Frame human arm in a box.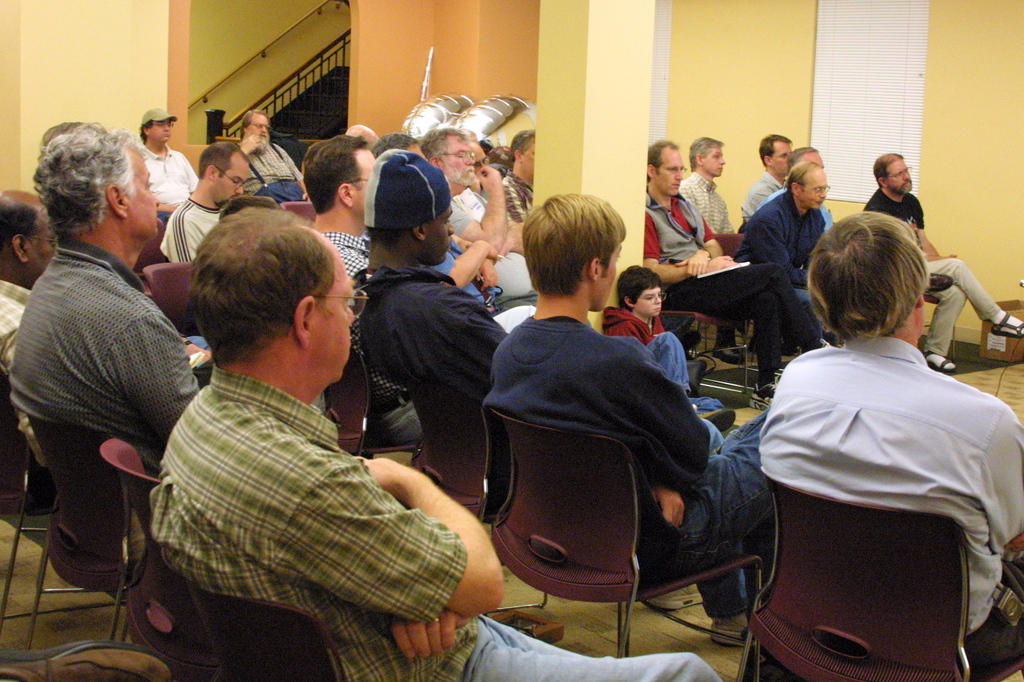
(x1=636, y1=360, x2=723, y2=482).
